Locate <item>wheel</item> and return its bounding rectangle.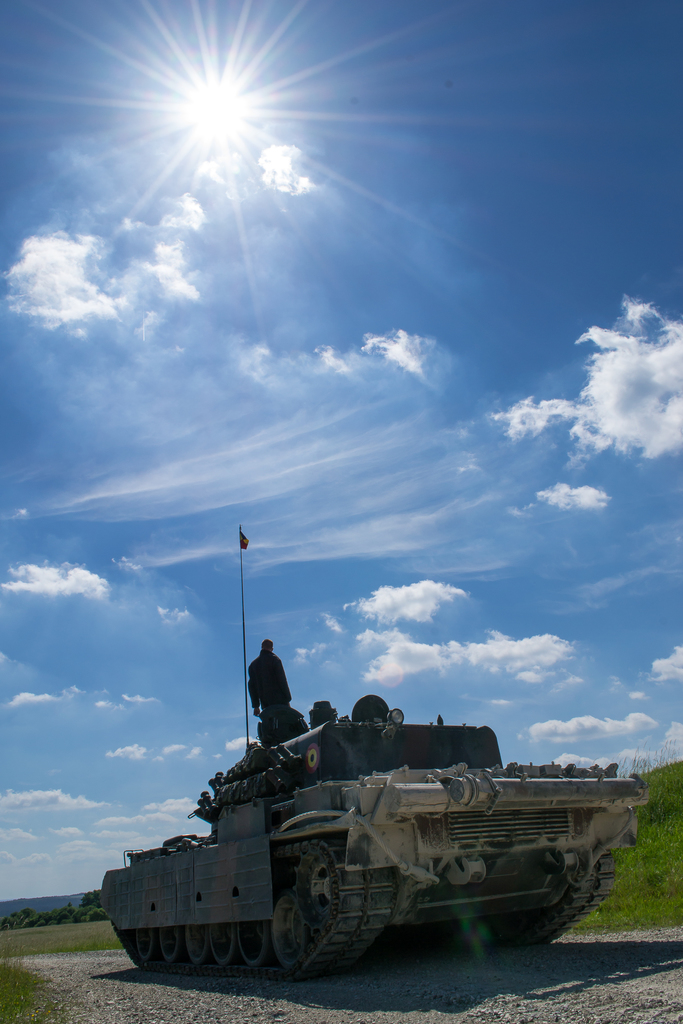
bbox=(235, 925, 268, 967).
